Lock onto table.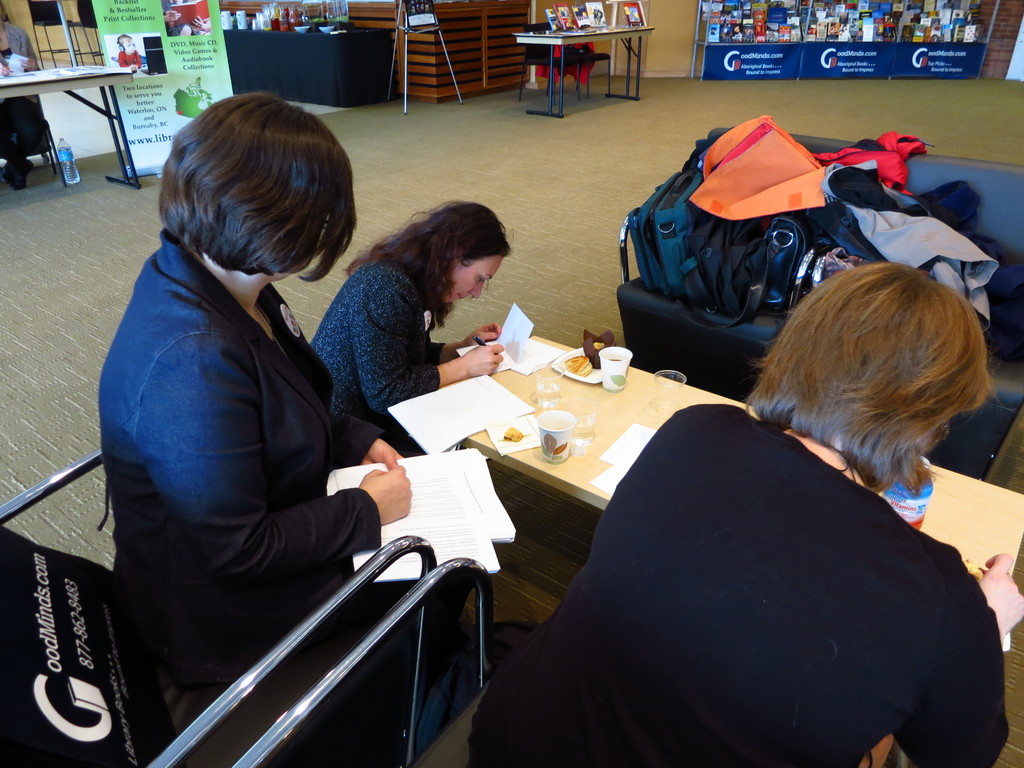
Locked: region(0, 63, 150, 192).
